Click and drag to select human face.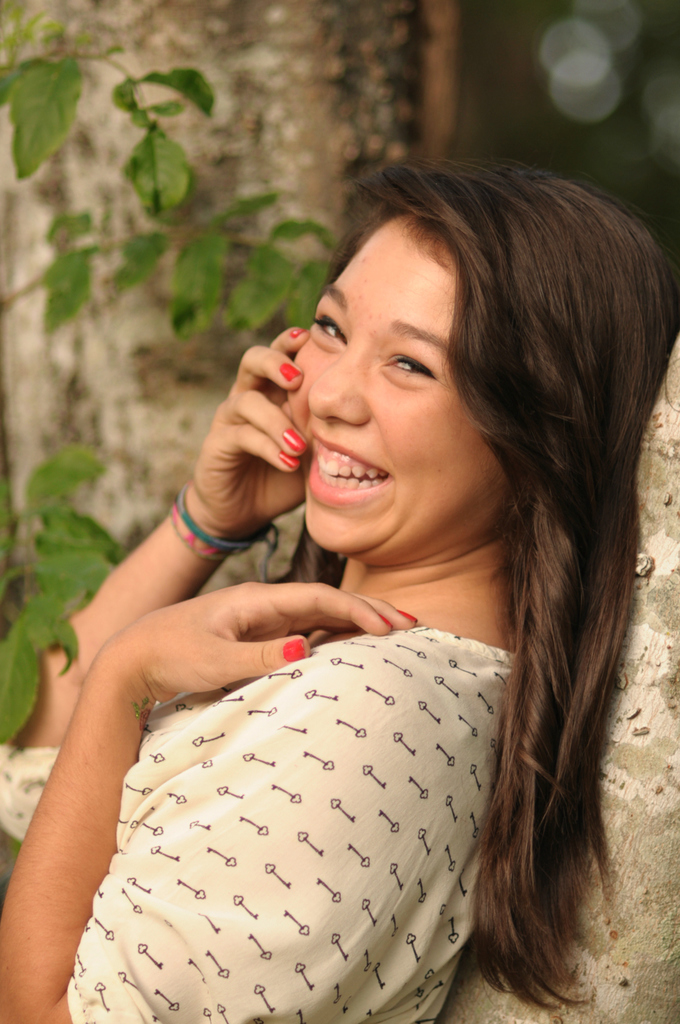
Selection: region(287, 212, 519, 554).
